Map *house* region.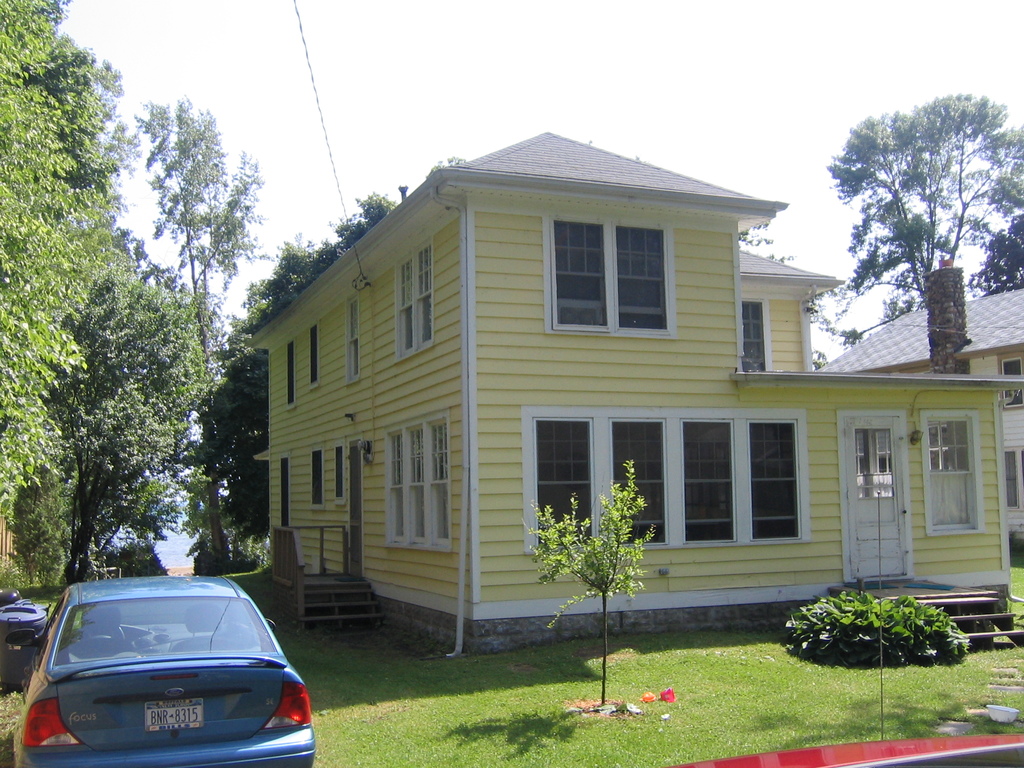
Mapped to 824:301:1021:568.
